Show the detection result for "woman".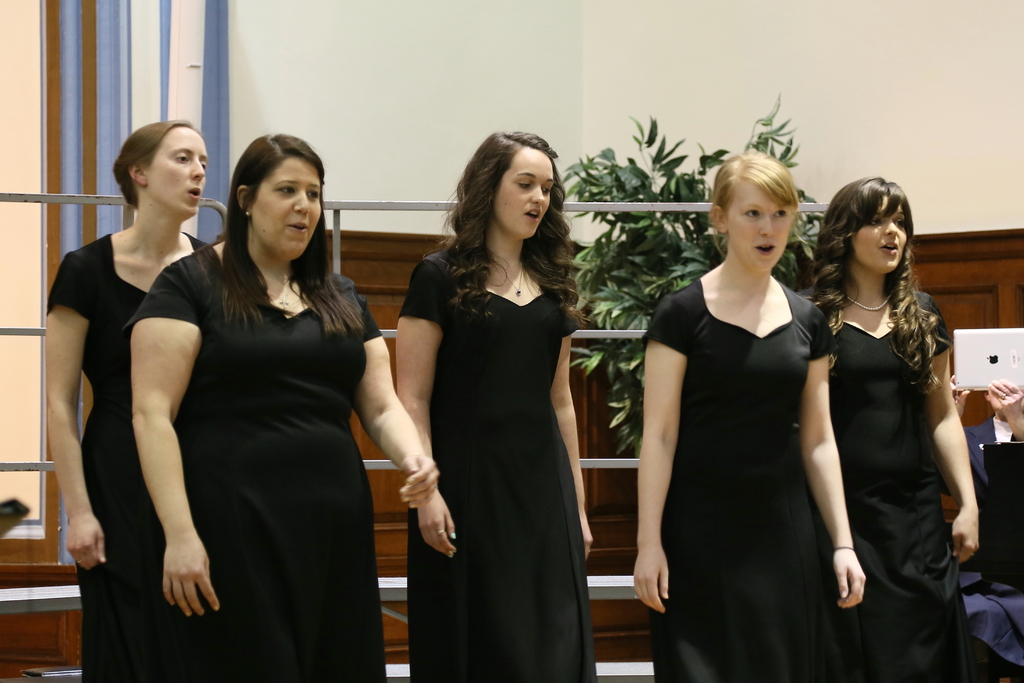
region(47, 118, 211, 682).
